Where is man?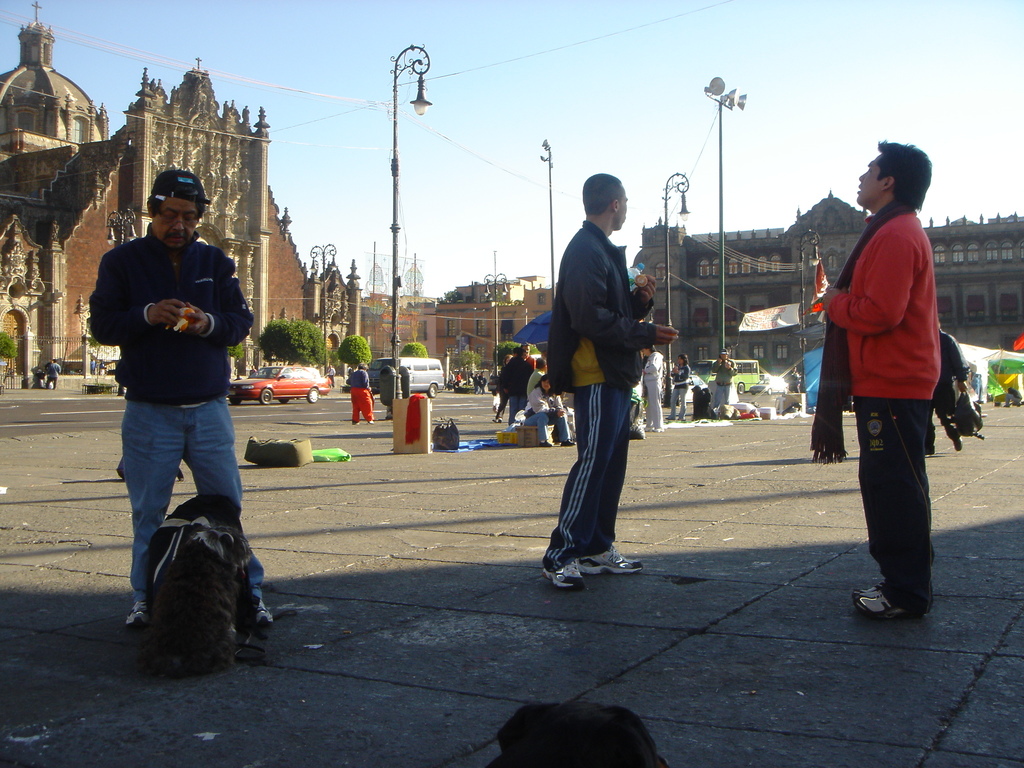
detection(496, 346, 532, 424).
